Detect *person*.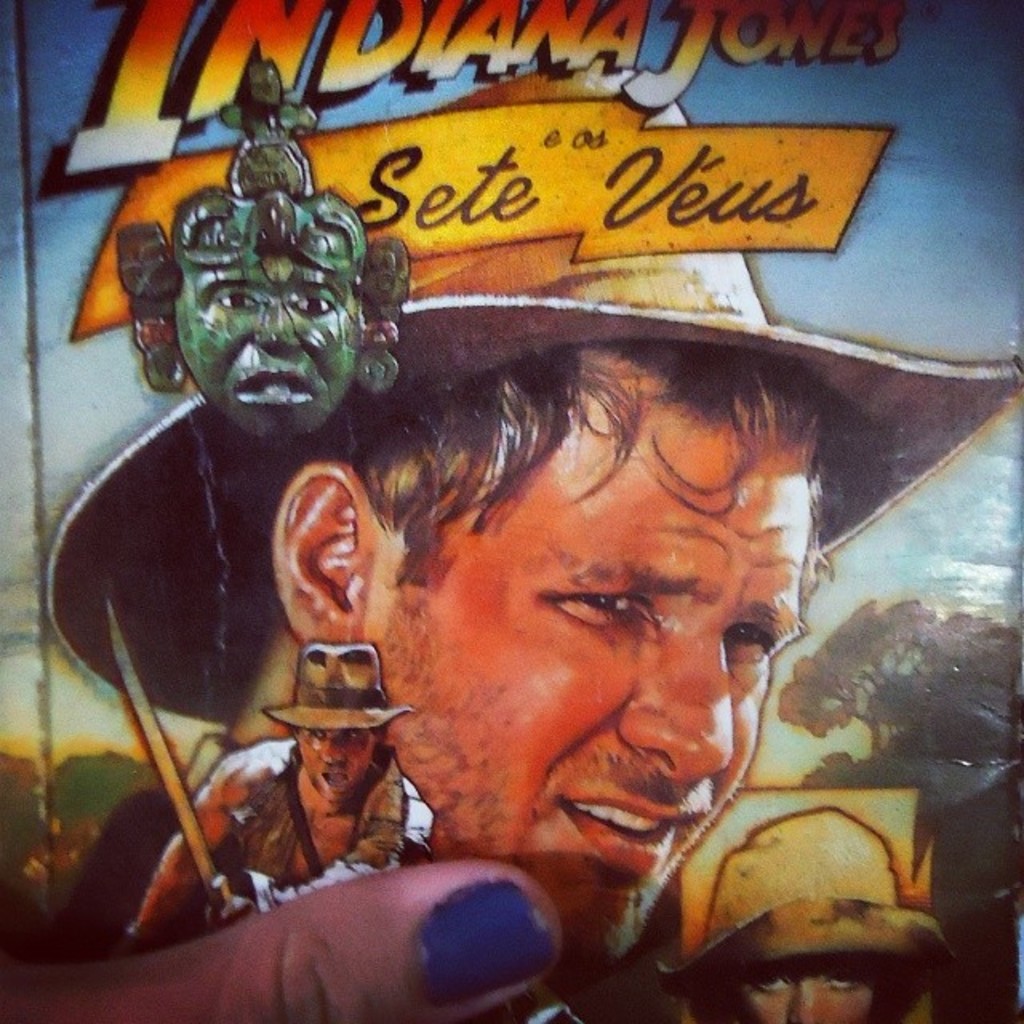
Detected at (x1=659, y1=798, x2=957, y2=1022).
